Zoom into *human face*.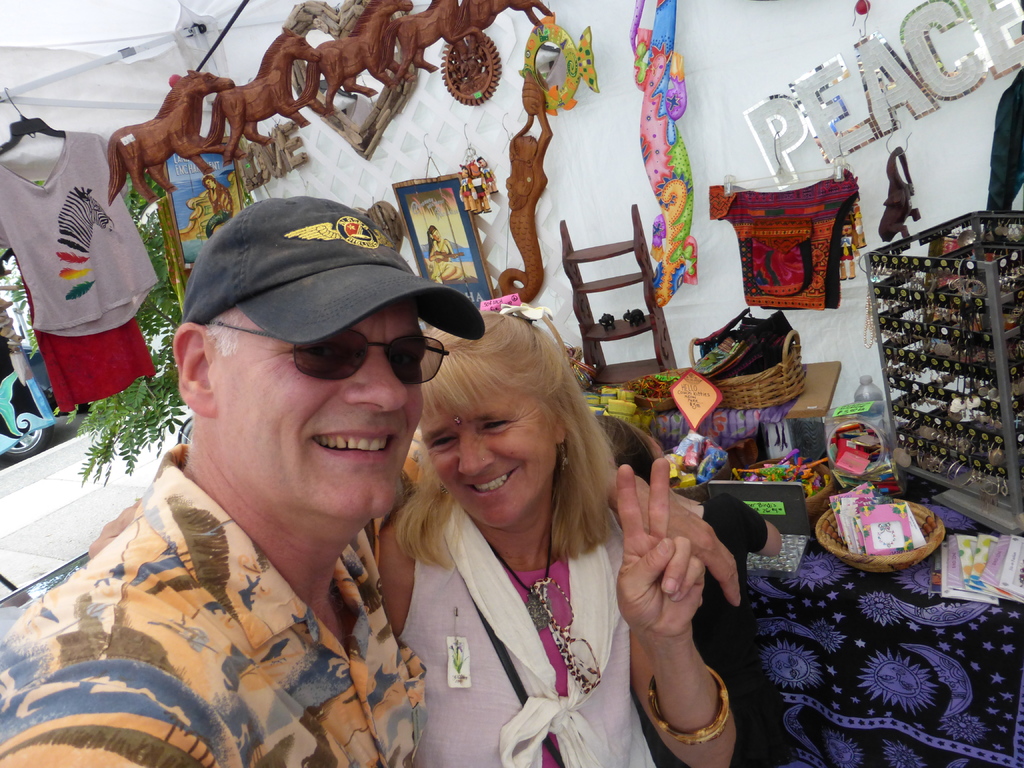
Zoom target: <region>426, 383, 554, 529</region>.
